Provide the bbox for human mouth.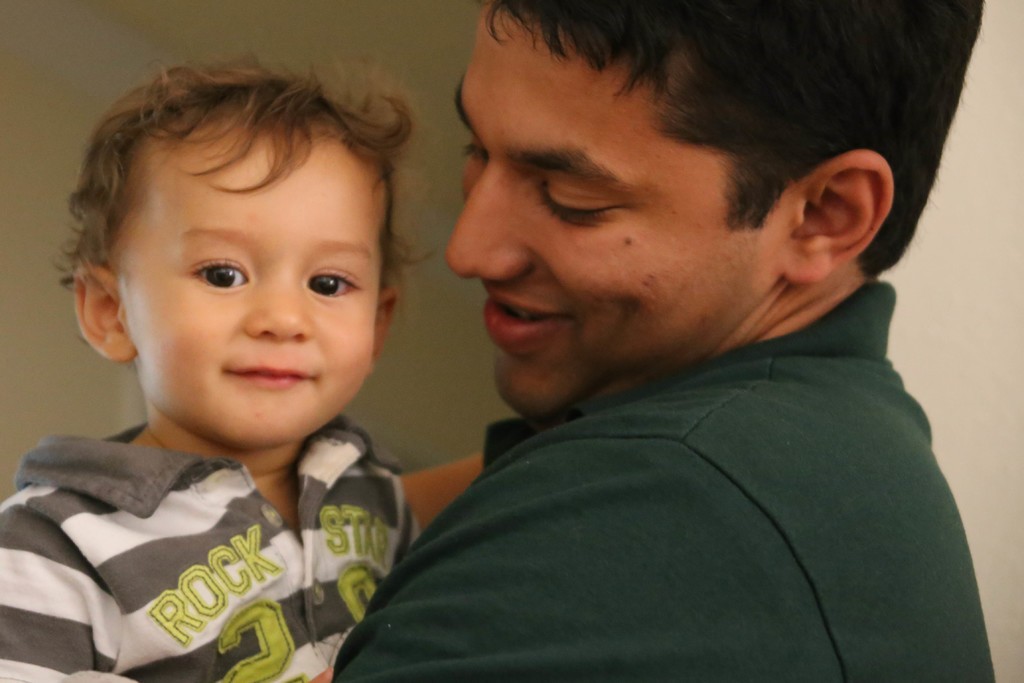
482 285 566 350.
